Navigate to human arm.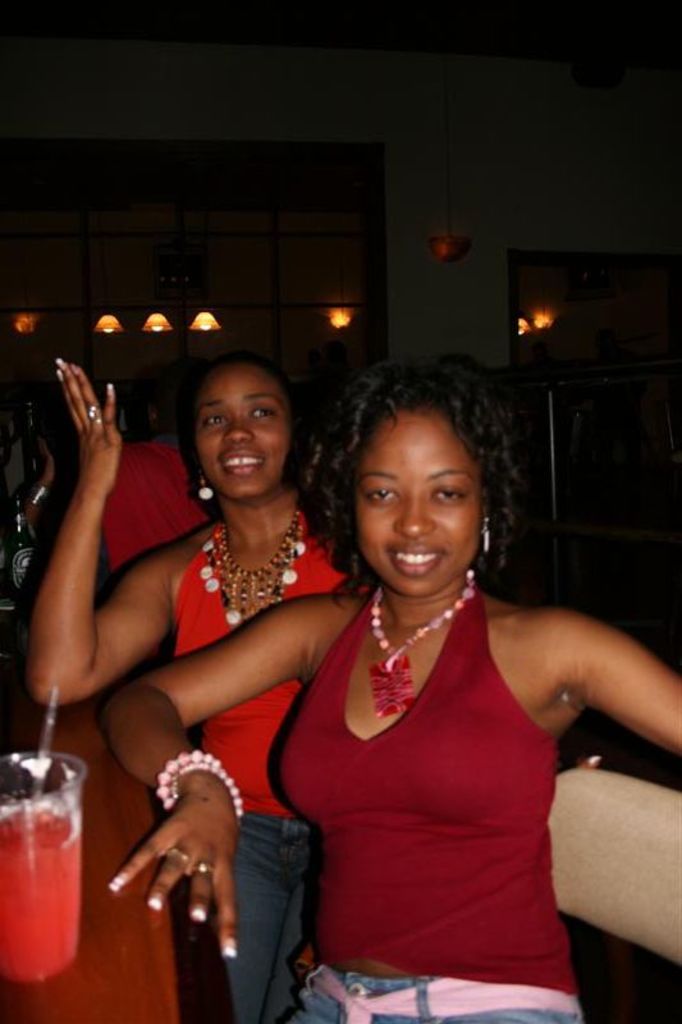
Navigation target: 96:590:339:956.
